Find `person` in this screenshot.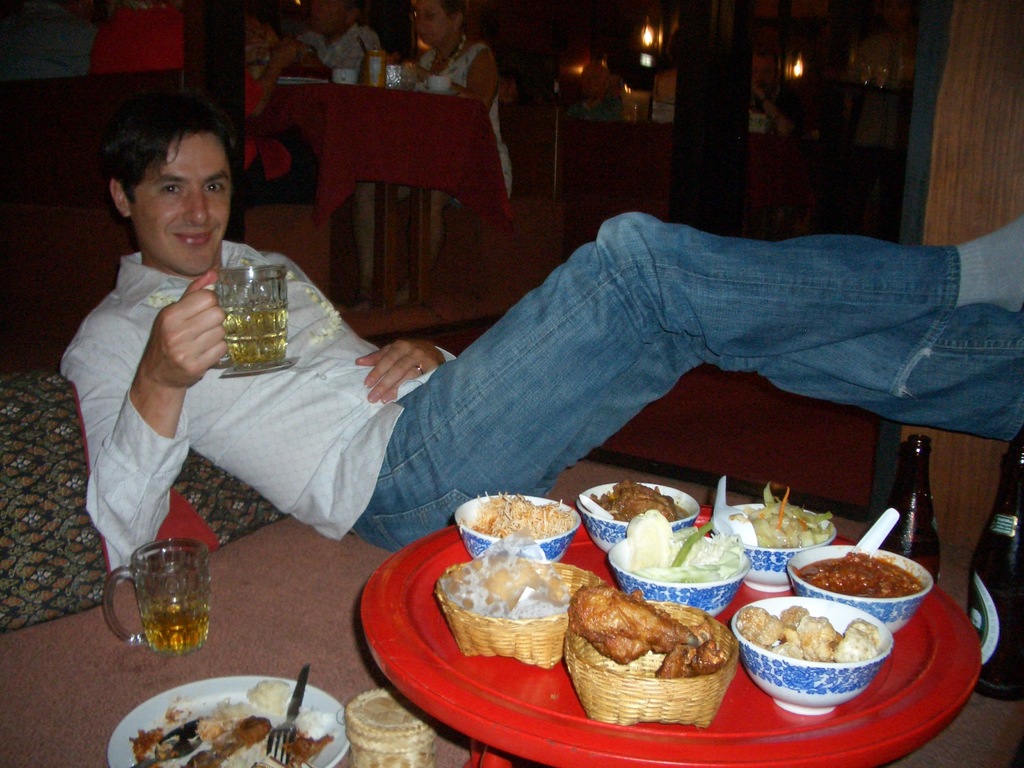
The bounding box for `person` is BBox(292, 0, 384, 80).
